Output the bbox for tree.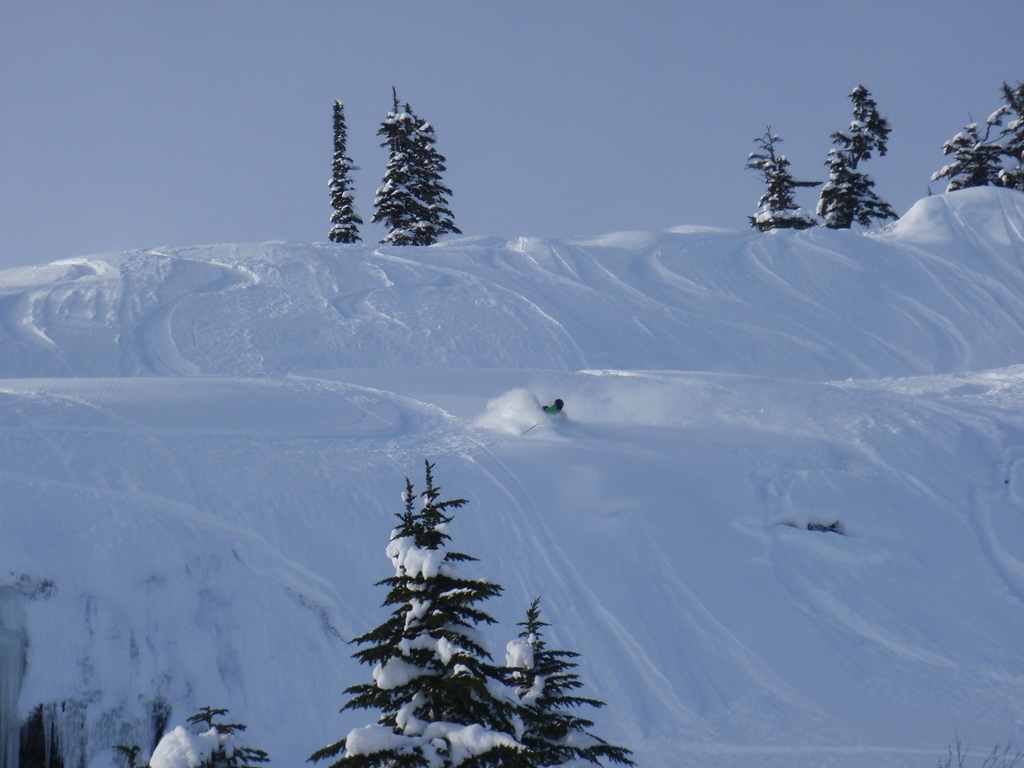
bbox(1004, 79, 1023, 195).
